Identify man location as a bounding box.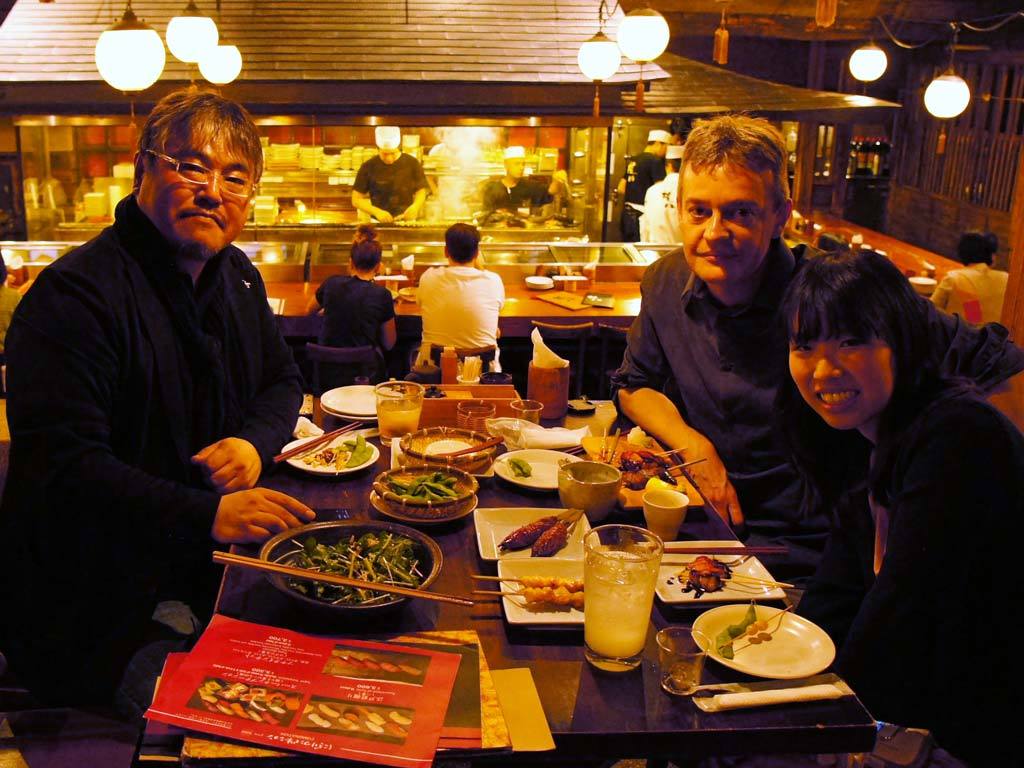
(x1=406, y1=226, x2=503, y2=381).
